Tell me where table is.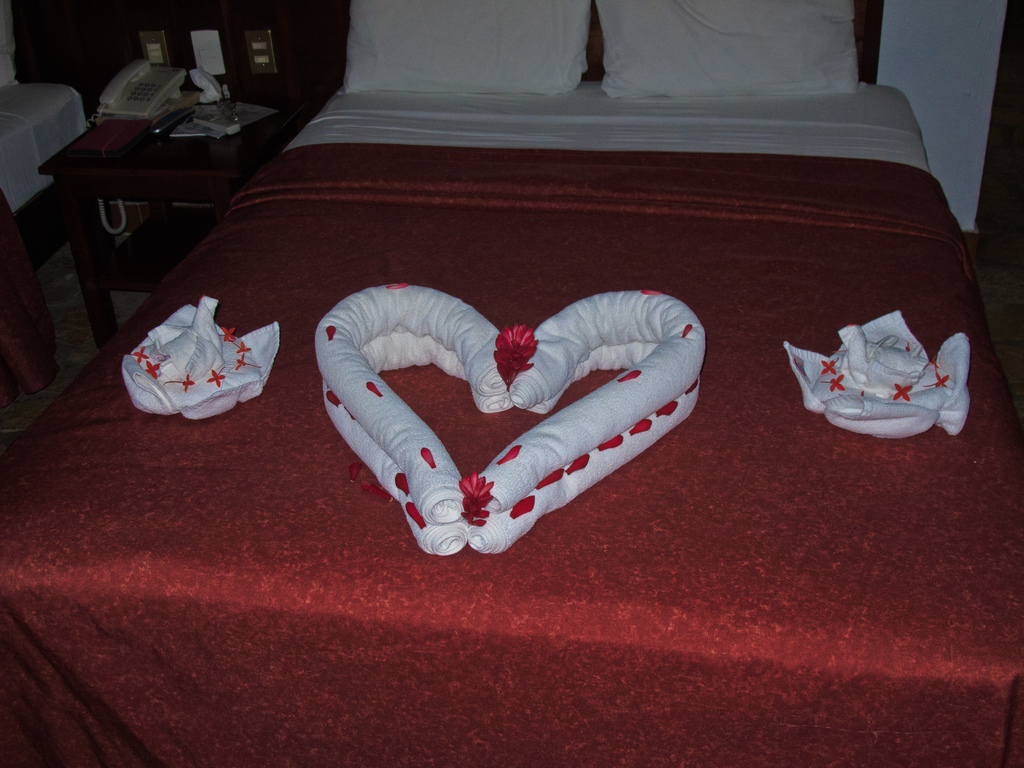
table is at detection(35, 98, 323, 356).
